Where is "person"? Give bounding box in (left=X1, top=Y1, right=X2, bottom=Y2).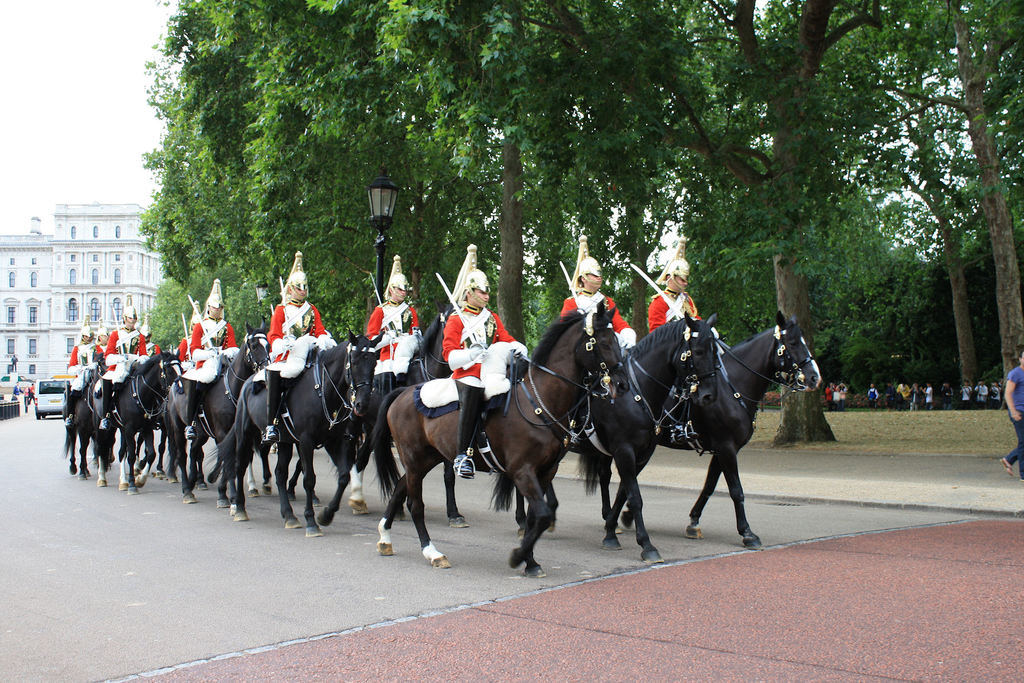
(left=29, top=383, right=35, bottom=400).
